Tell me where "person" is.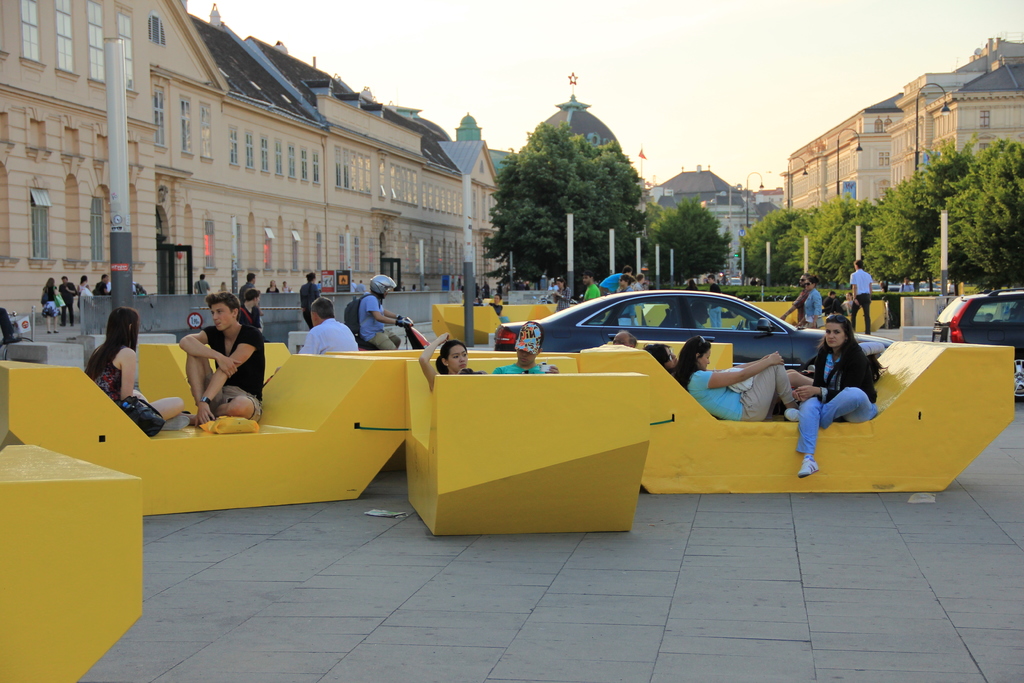
"person" is at box=[417, 340, 492, 383].
